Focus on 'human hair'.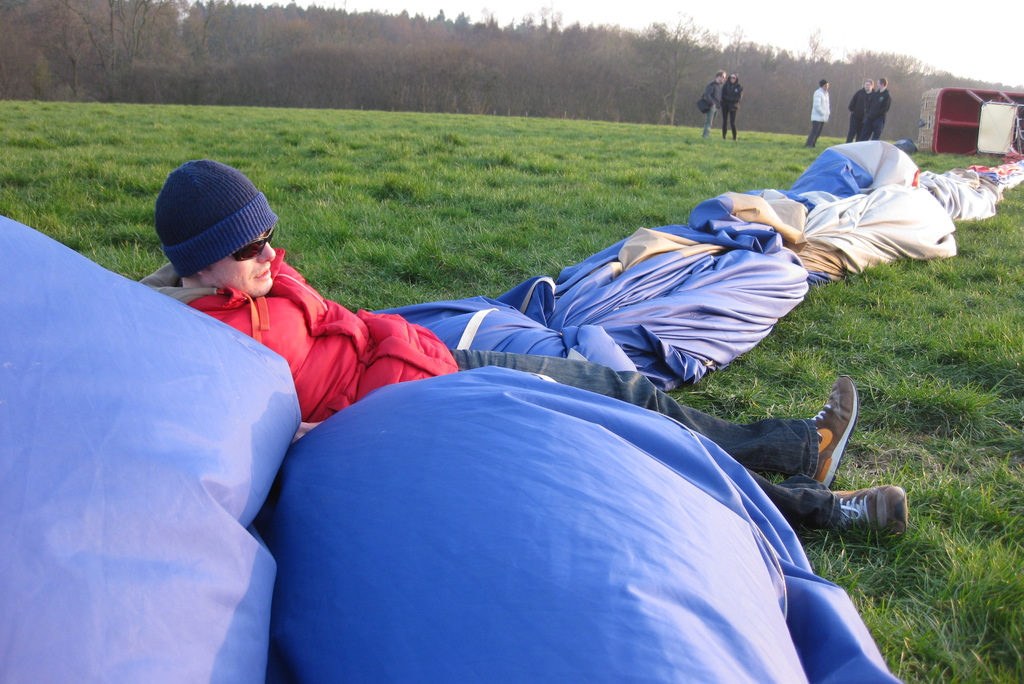
Focused at 861:81:876:88.
